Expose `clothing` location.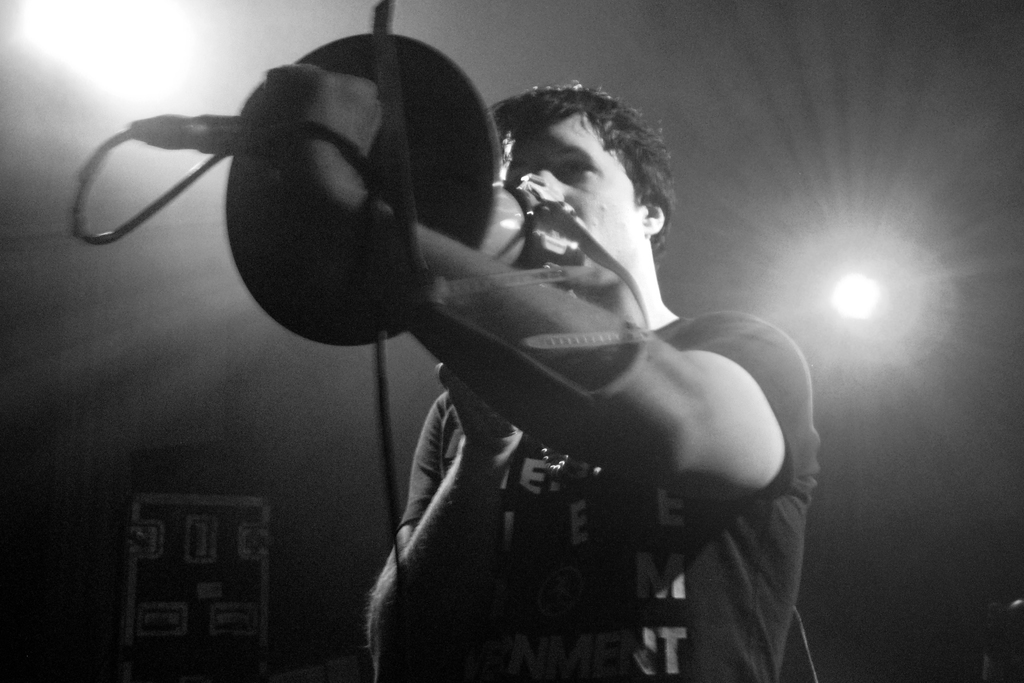
Exposed at (396,308,824,682).
